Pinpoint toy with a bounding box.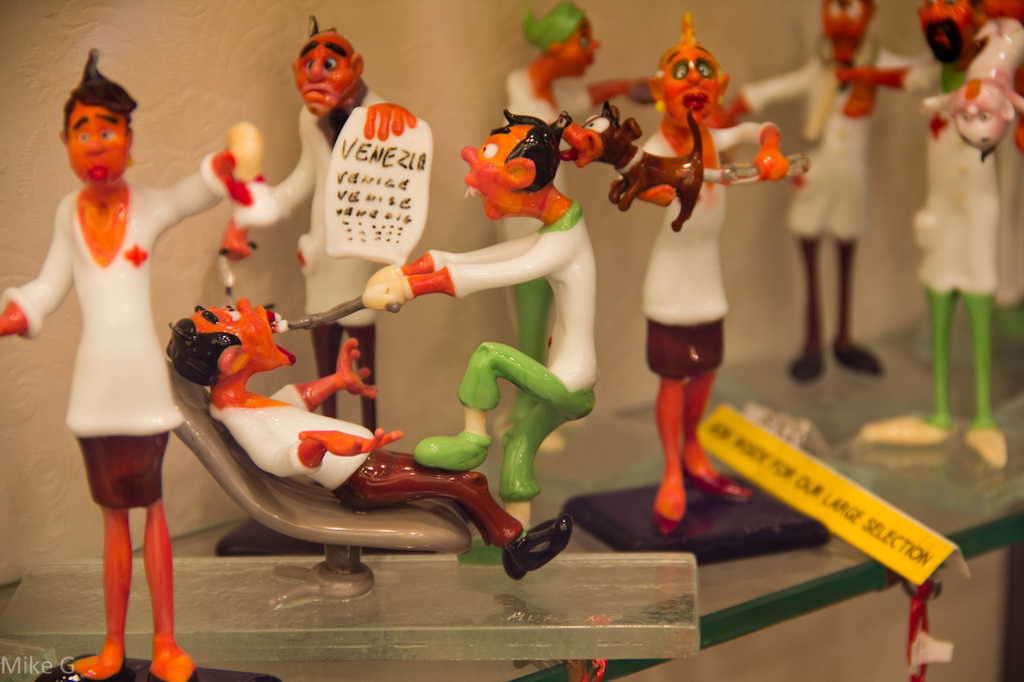
[826, 0, 1022, 468].
